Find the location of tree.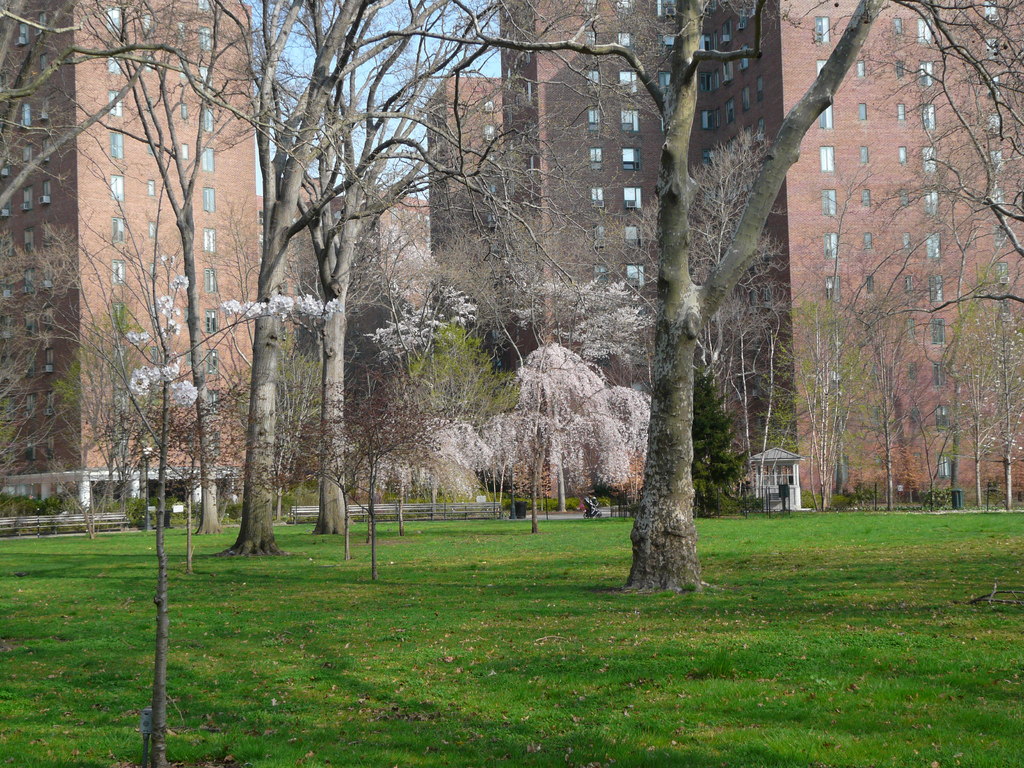
Location: left=311, top=208, right=434, bottom=331.
